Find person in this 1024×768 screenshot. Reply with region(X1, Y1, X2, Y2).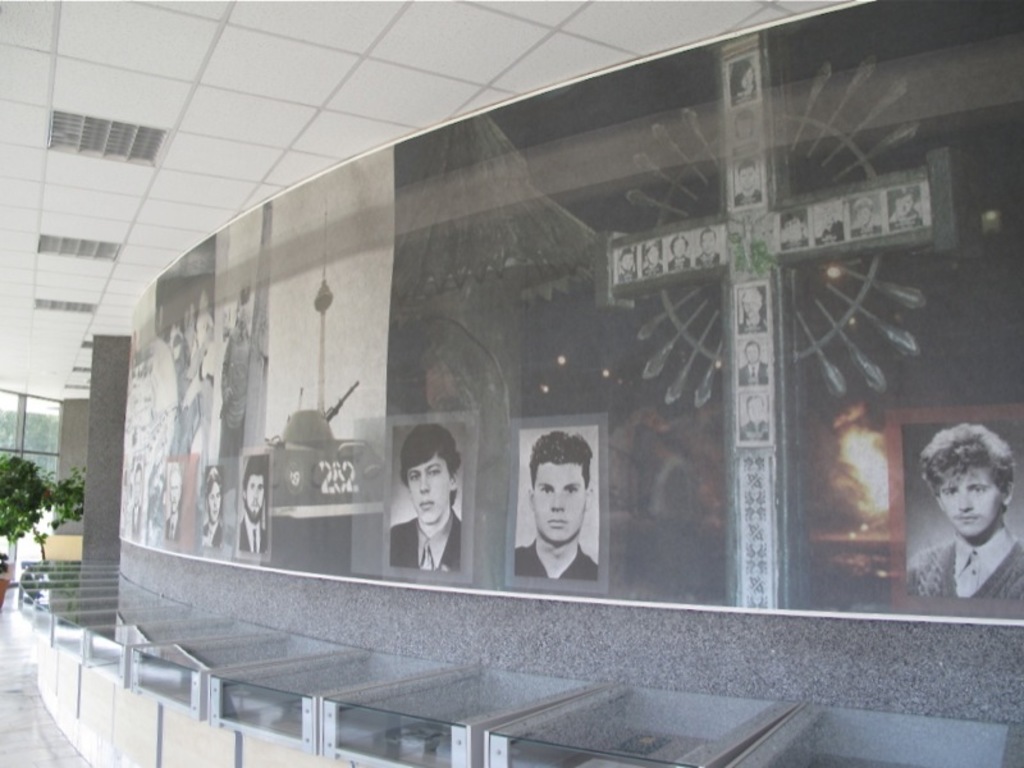
region(166, 465, 180, 535).
